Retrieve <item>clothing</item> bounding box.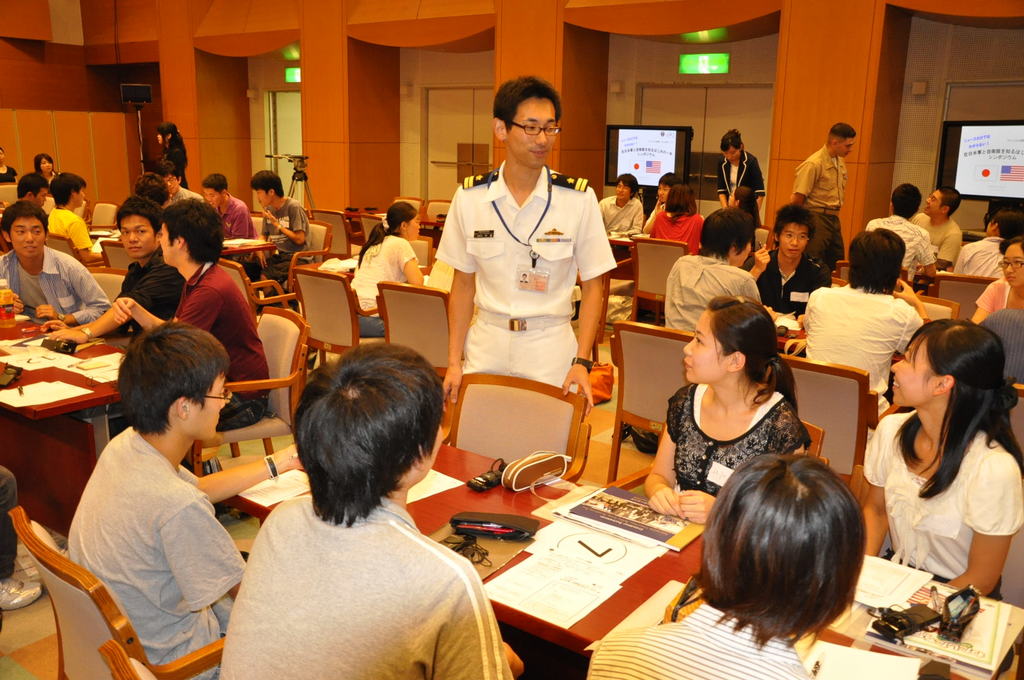
Bounding box: [977, 266, 1012, 323].
